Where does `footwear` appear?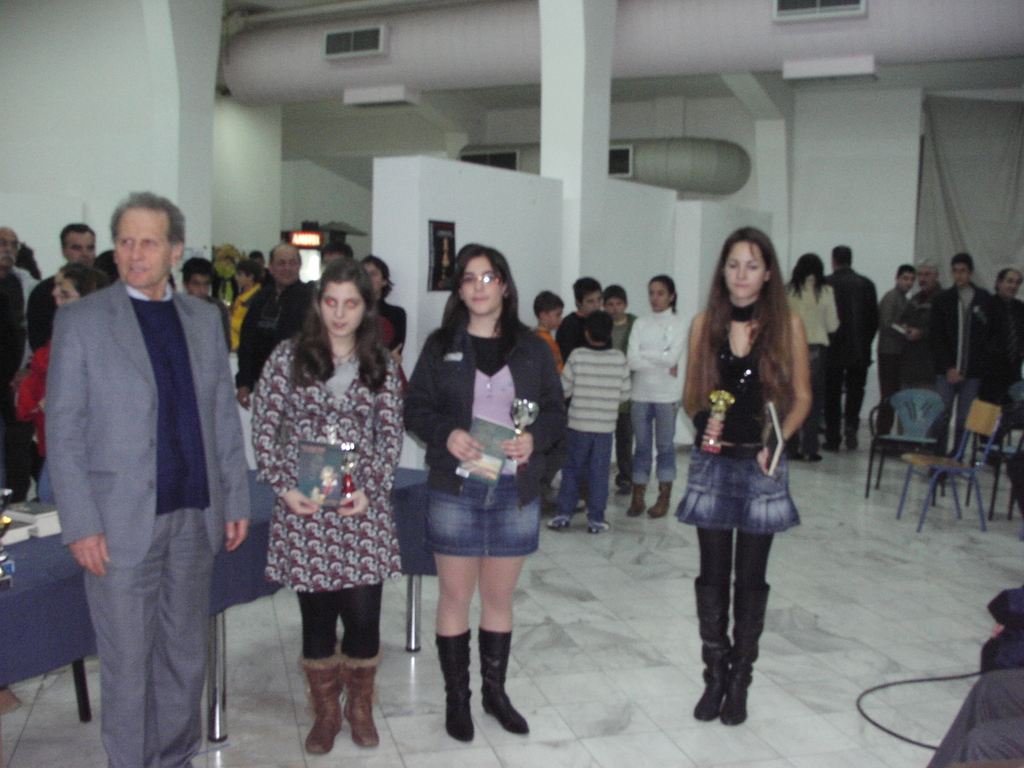
Appears at detection(589, 513, 612, 532).
